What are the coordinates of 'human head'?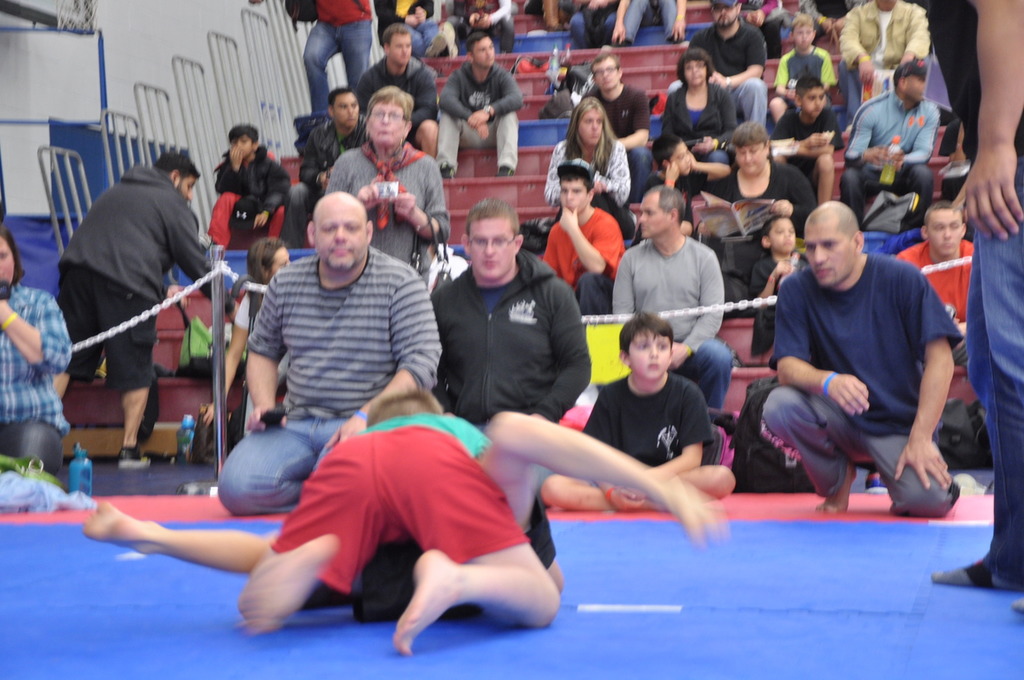
248:232:291:280.
